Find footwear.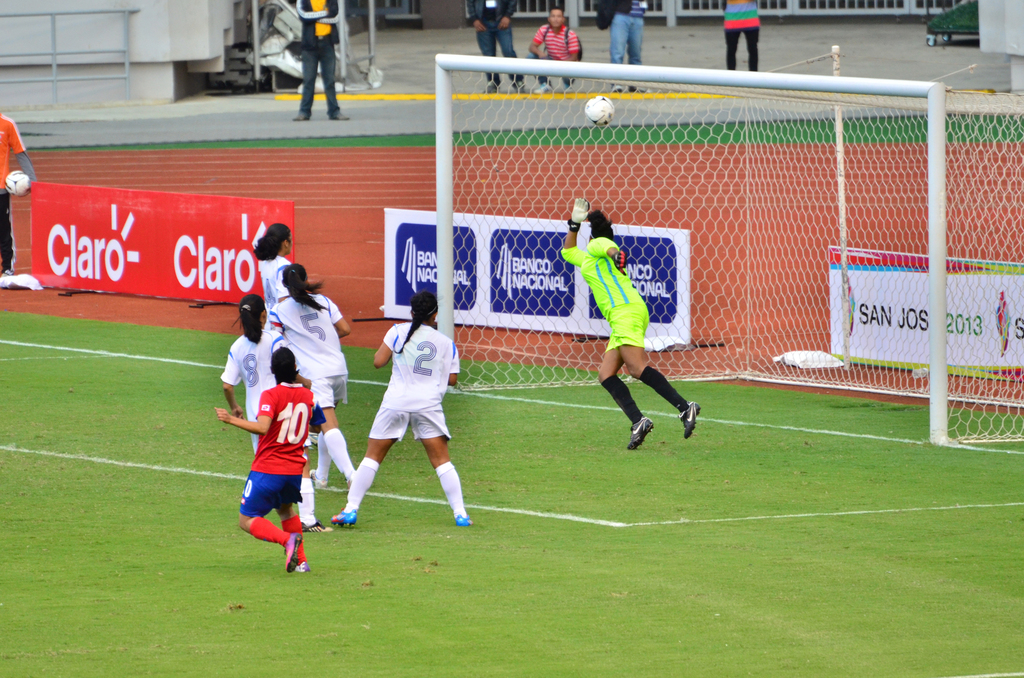
BBox(532, 79, 556, 95).
